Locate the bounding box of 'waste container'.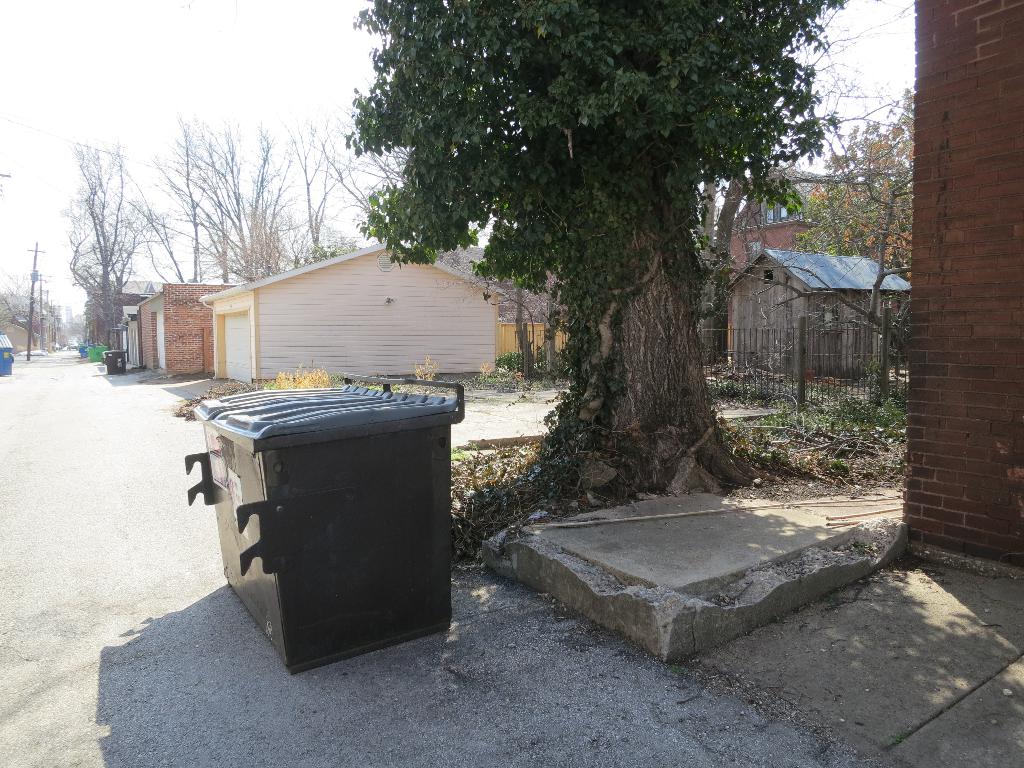
Bounding box: (104, 349, 129, 373).
